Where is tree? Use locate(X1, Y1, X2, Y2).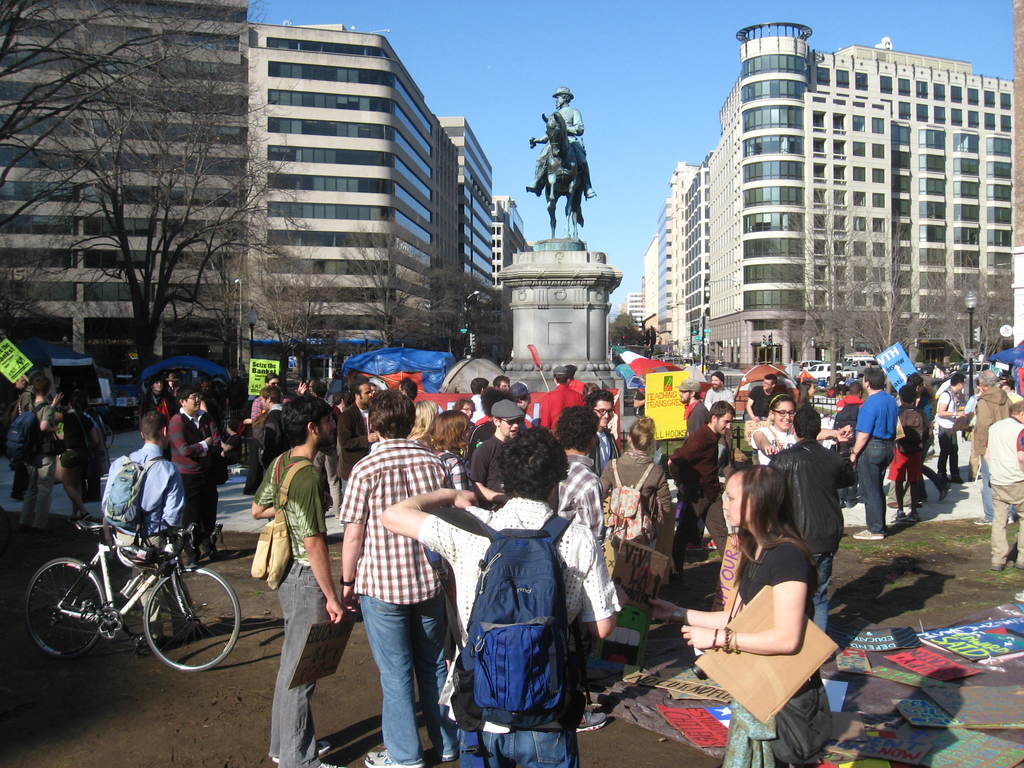
locate(0, 192, 75, 346).
